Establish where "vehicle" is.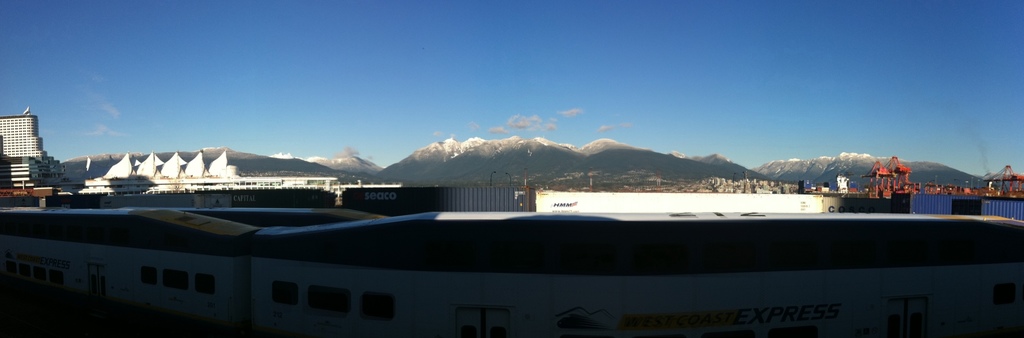
Established at 0 208 1023 337.
